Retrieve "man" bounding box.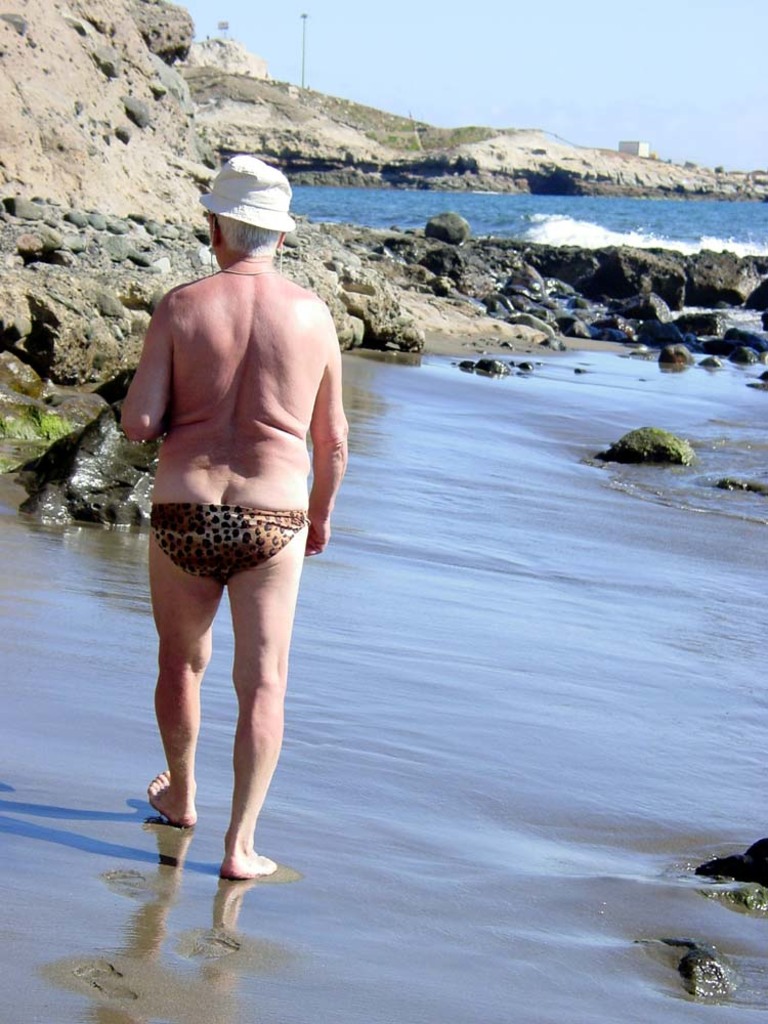
Bounding box: [119,135,346,939].
